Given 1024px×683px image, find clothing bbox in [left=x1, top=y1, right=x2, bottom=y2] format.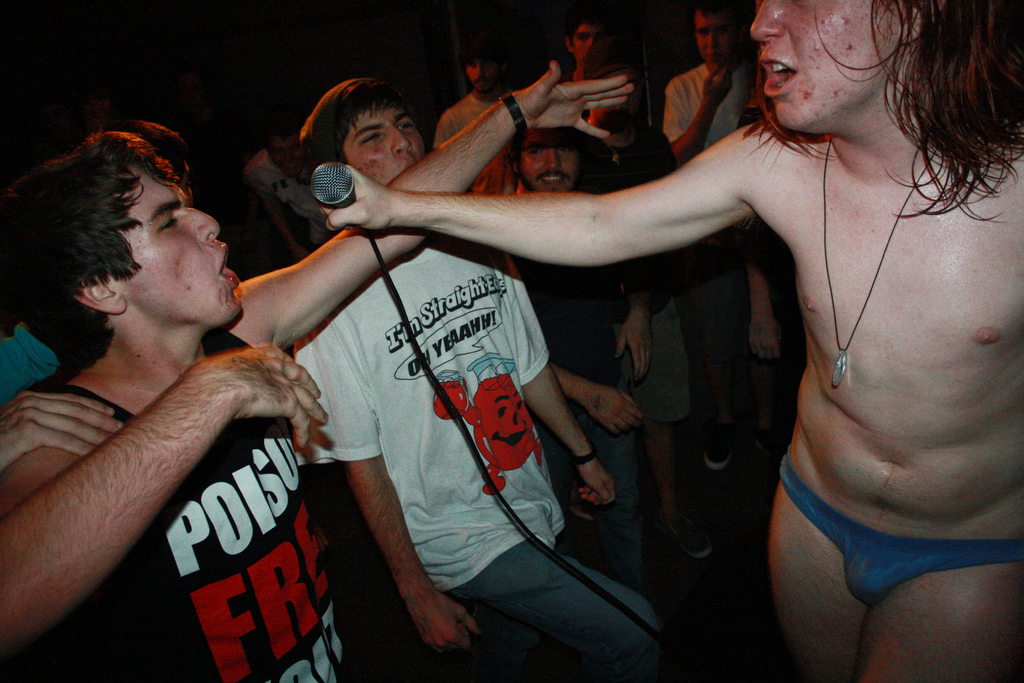
[left=780, top=457, right=1023, bottom=602].
